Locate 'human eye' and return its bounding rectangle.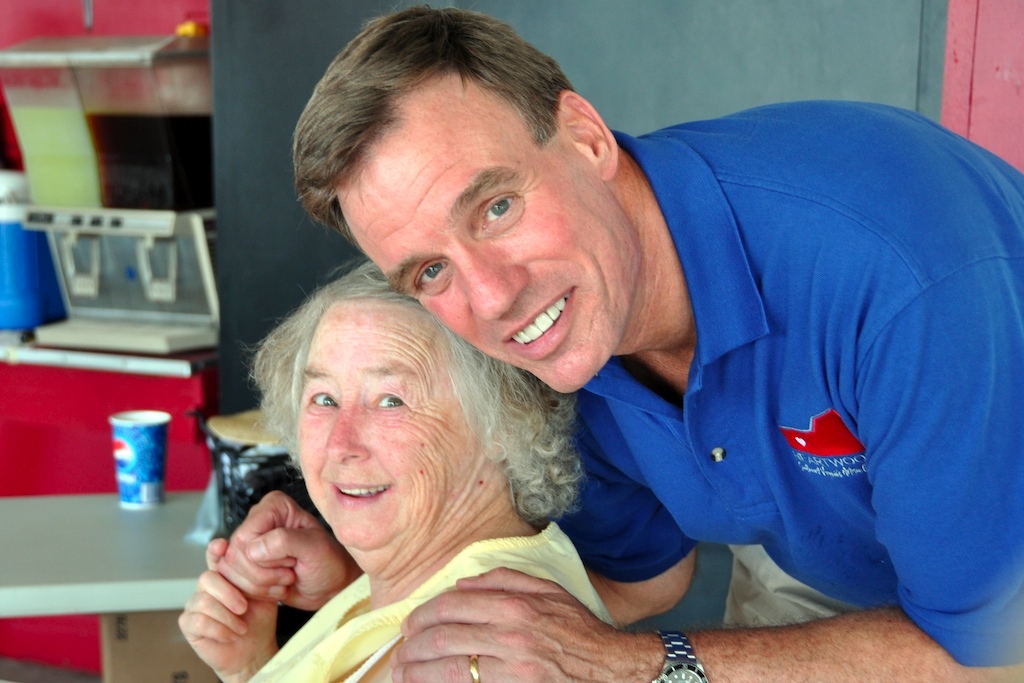
<bbox>301, 389, 339, 411</bbox>.
